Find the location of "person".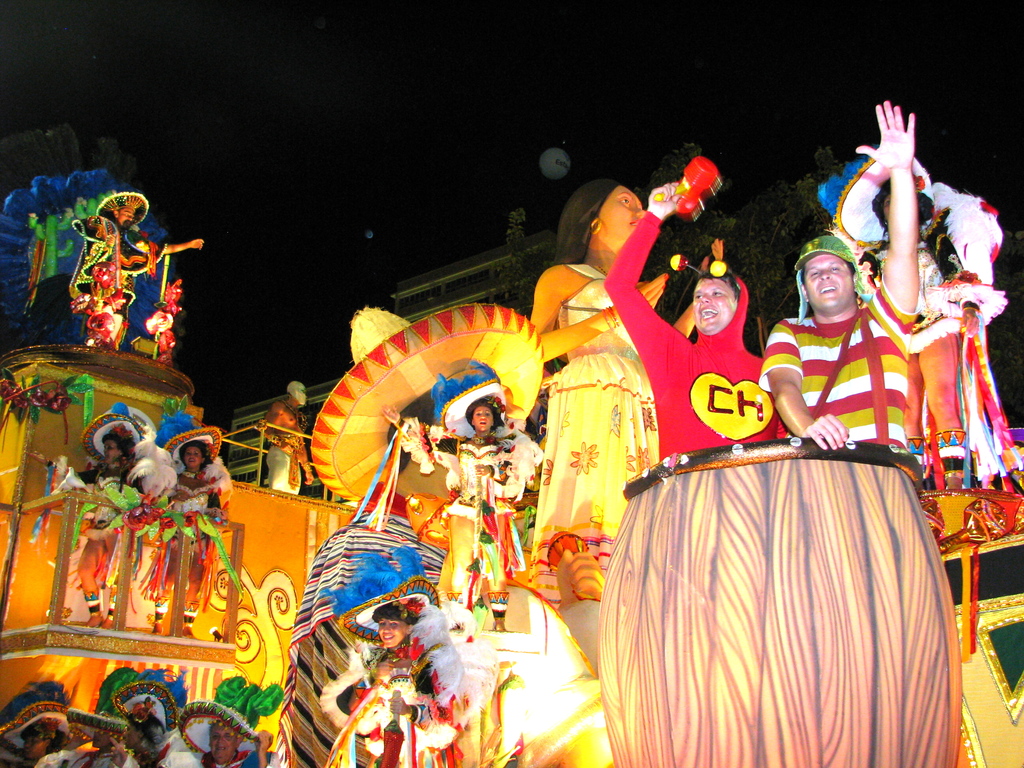
Location: <bbox>67, 188, 207, 360</bbox>.
